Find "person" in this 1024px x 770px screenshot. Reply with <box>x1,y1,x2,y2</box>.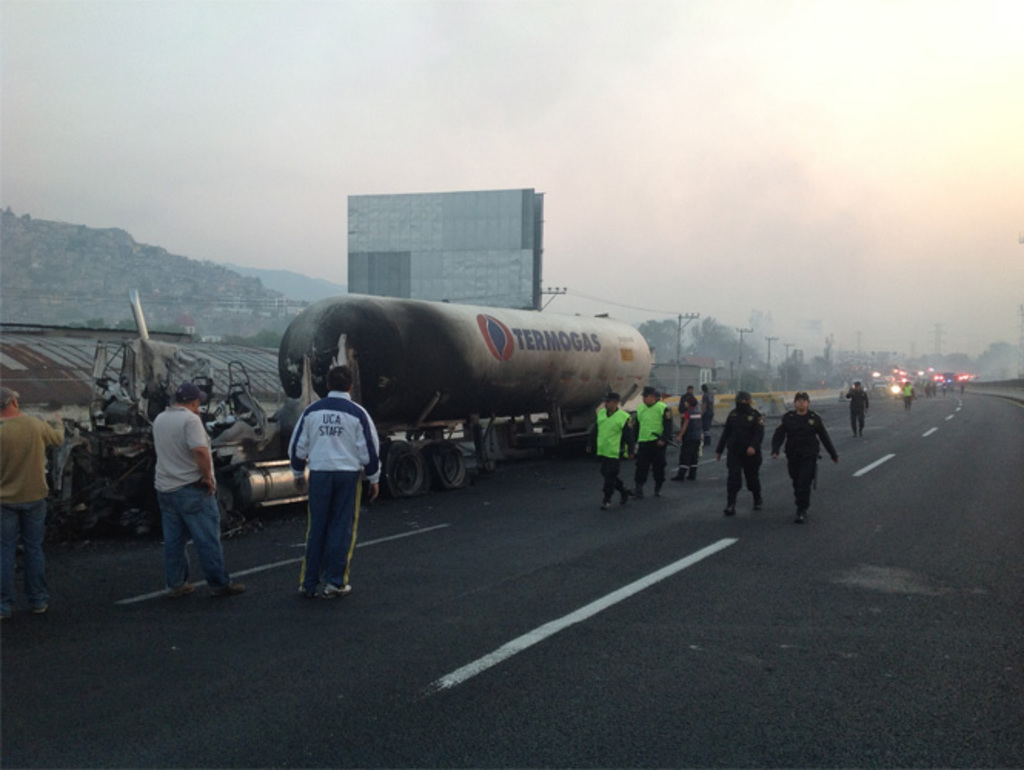
<box>691,379,721,444</box>.
